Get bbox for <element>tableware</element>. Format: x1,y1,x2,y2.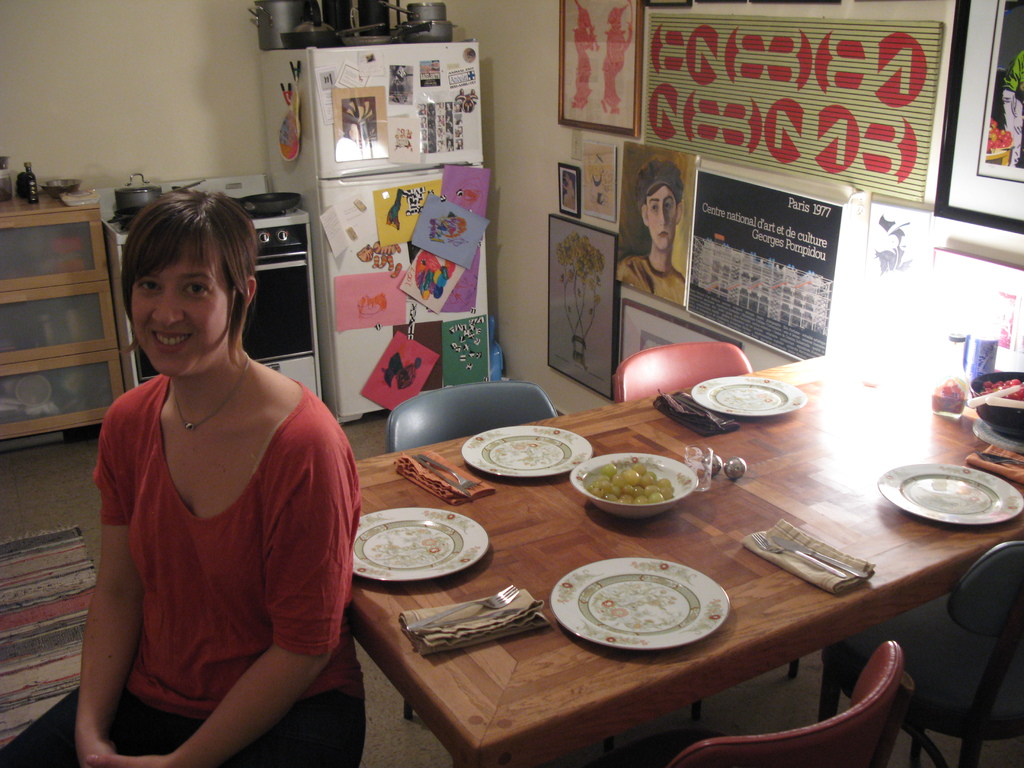
354,506,500,585.
